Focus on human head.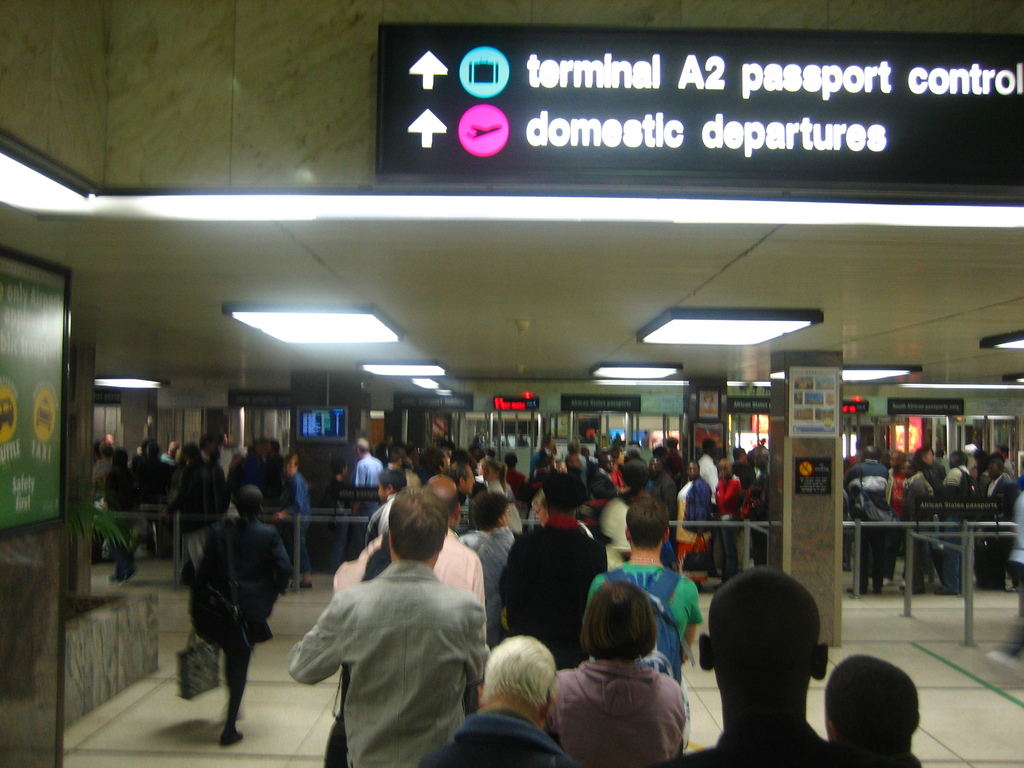
Focused at bbox=(596, 450, 617, 475).
